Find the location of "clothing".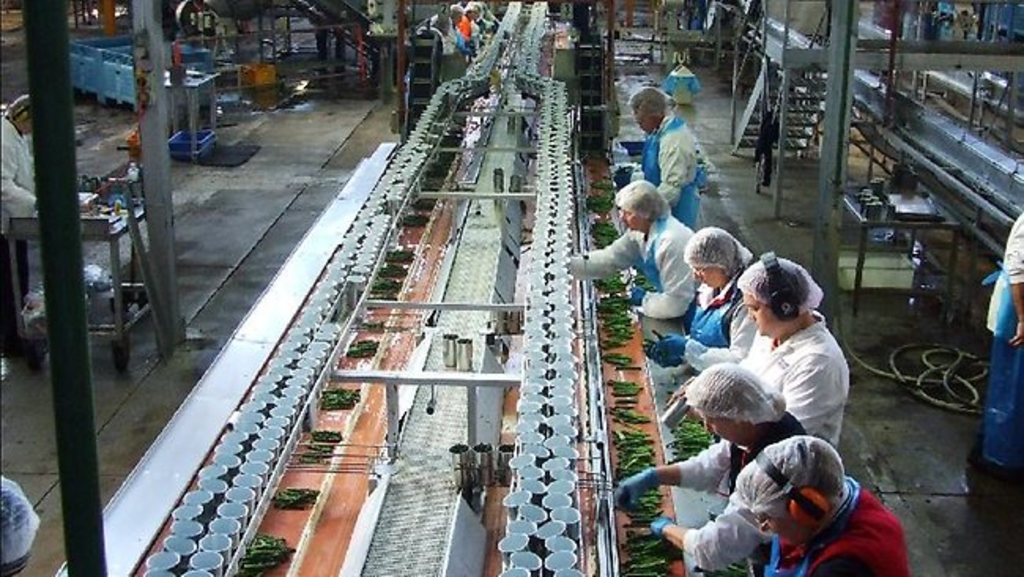
Location: <box>679,274,761,361</box>.
